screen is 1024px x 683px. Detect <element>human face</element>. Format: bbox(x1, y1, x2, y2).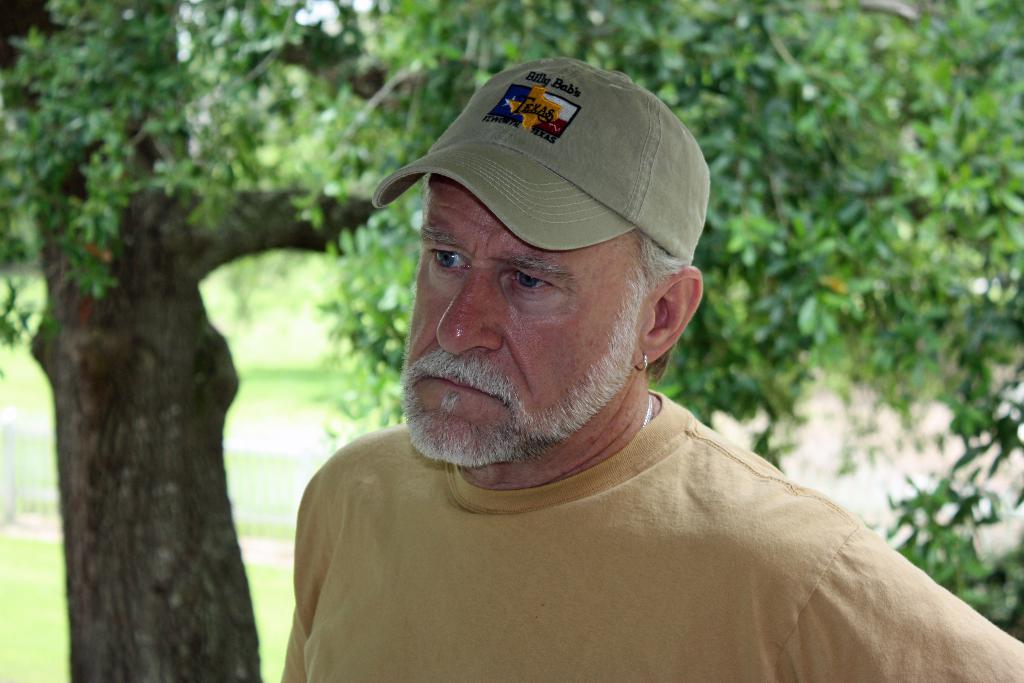
bbox(401, 177, 653, 466).
